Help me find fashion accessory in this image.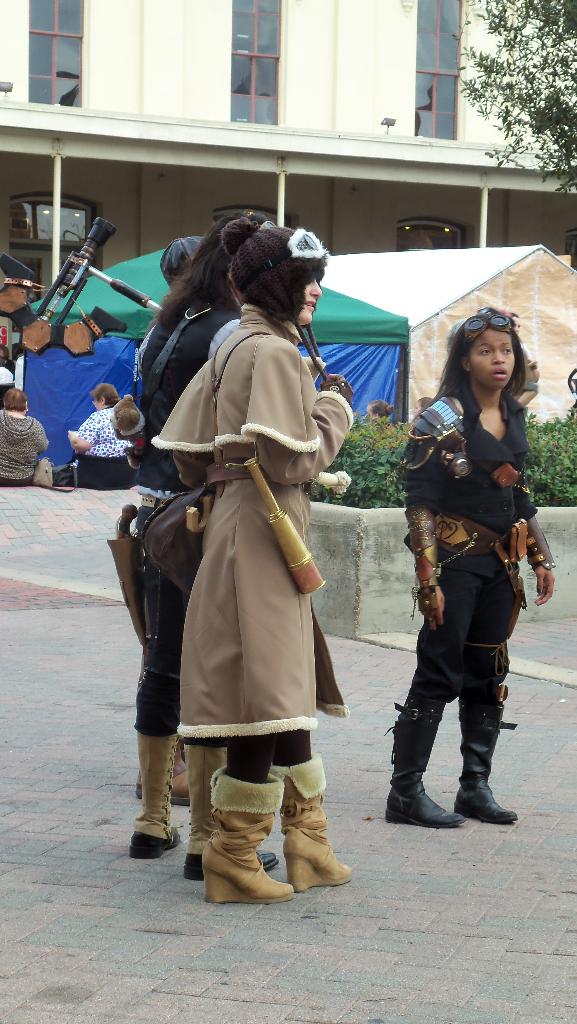
Found it: {"left": 386, "top": 684, "right": 466, "bottom": 827}.
